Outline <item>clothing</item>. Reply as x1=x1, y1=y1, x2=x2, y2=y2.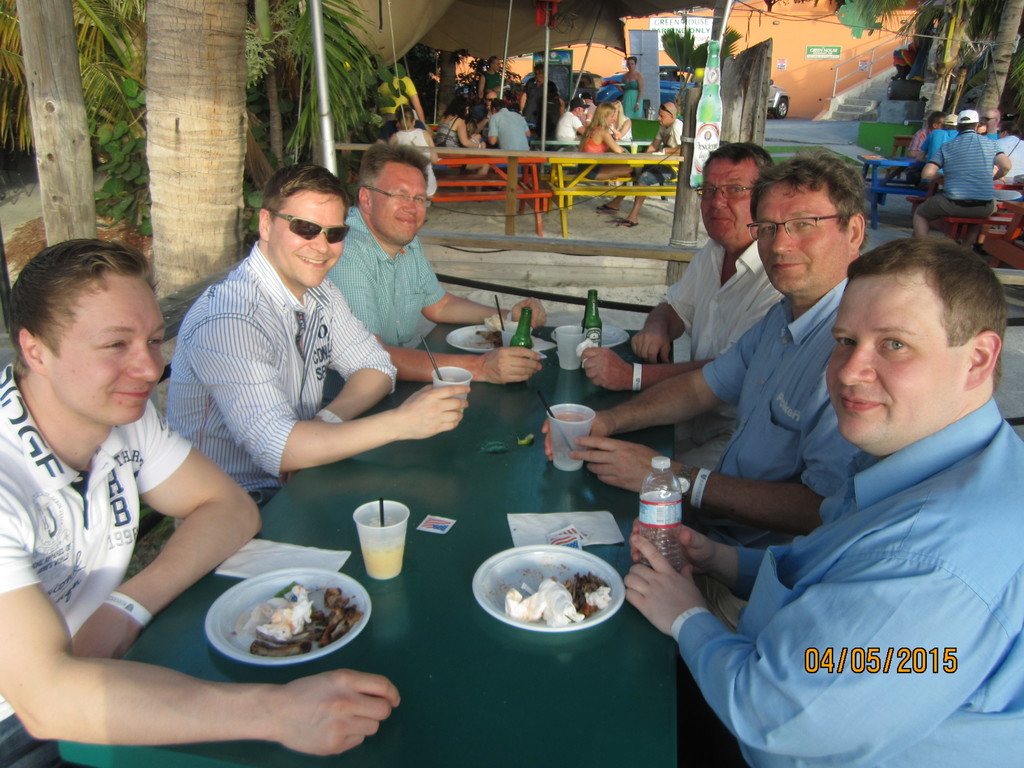
x1=170, y1=241, x2=401, y2=505.
